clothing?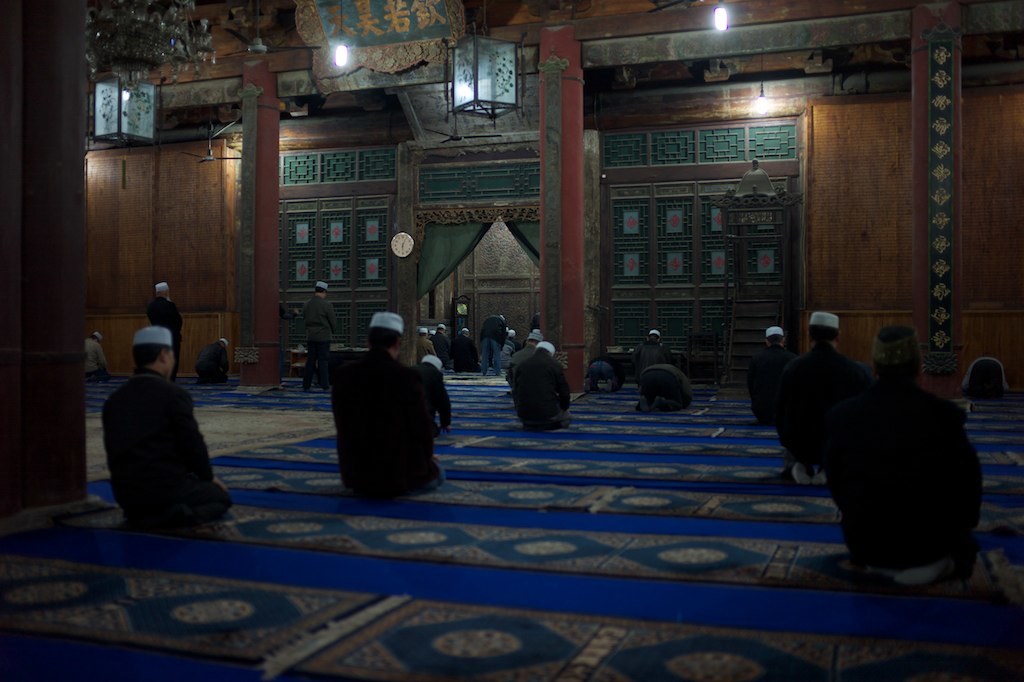
rect(636, 362, 688, 414)
